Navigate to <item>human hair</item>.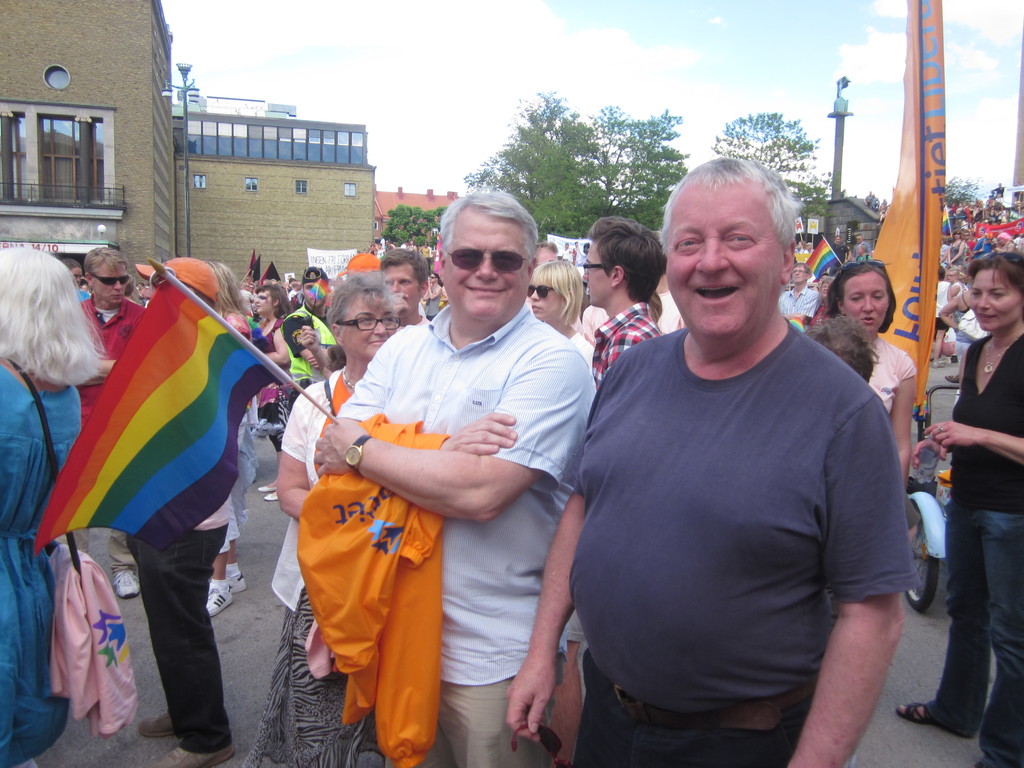
Navigation target: 966 248 1023 295.
